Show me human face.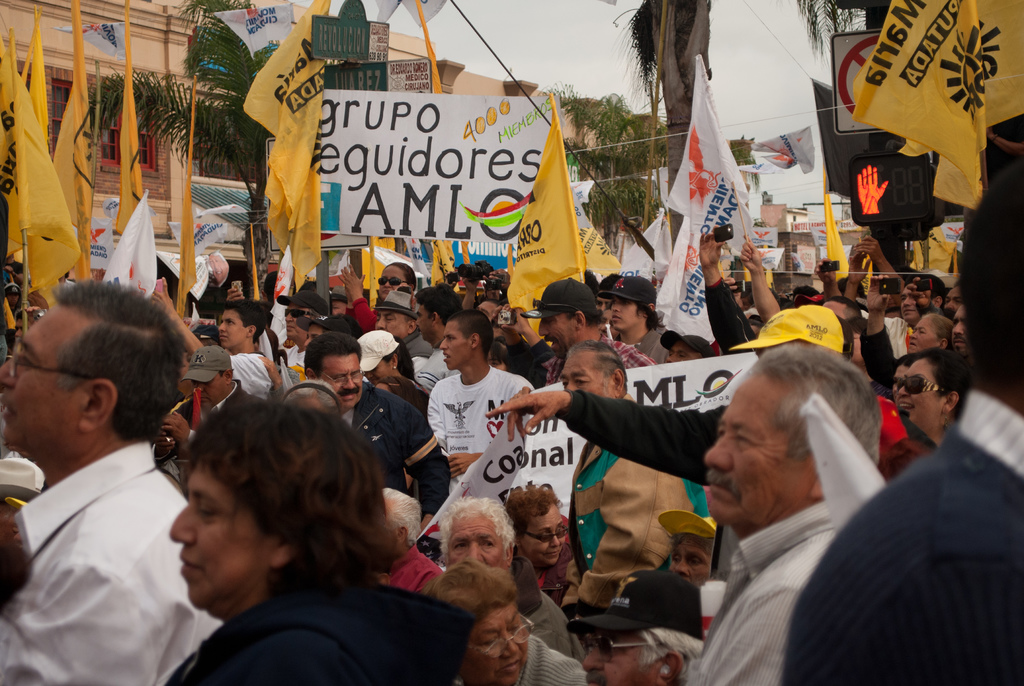
human face is here: {"x1": 0, "y1": 304, "x2": 89, "y2": 454}.
